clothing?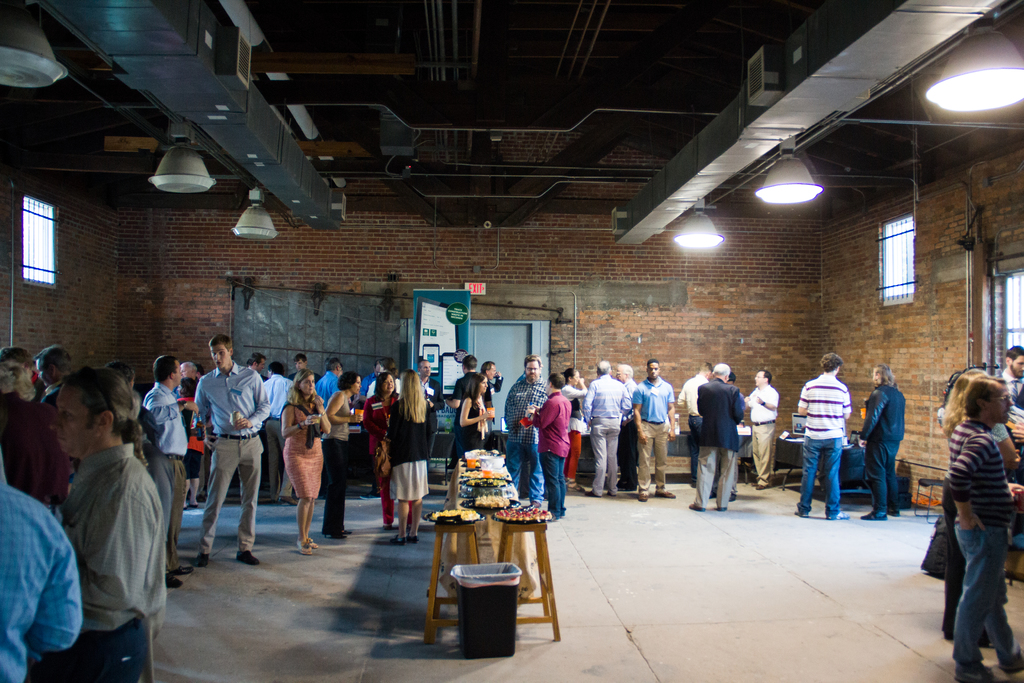
193:363:276:572
